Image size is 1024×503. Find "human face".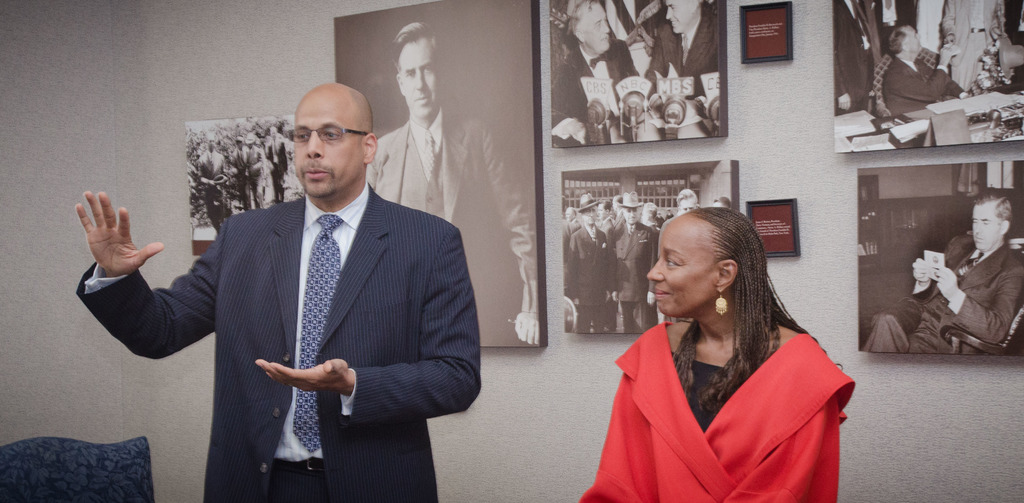
{"left": 208, "top": 136, "right": 214, "bottom": 153}.
